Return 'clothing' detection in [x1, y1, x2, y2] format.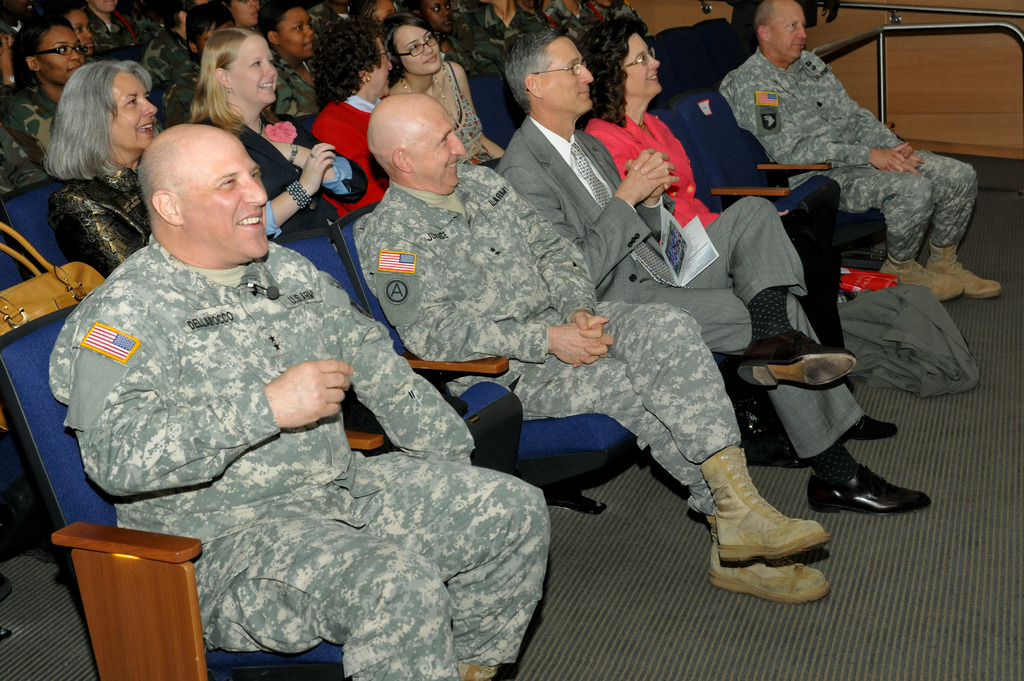
[766, 37, 906, 198].
